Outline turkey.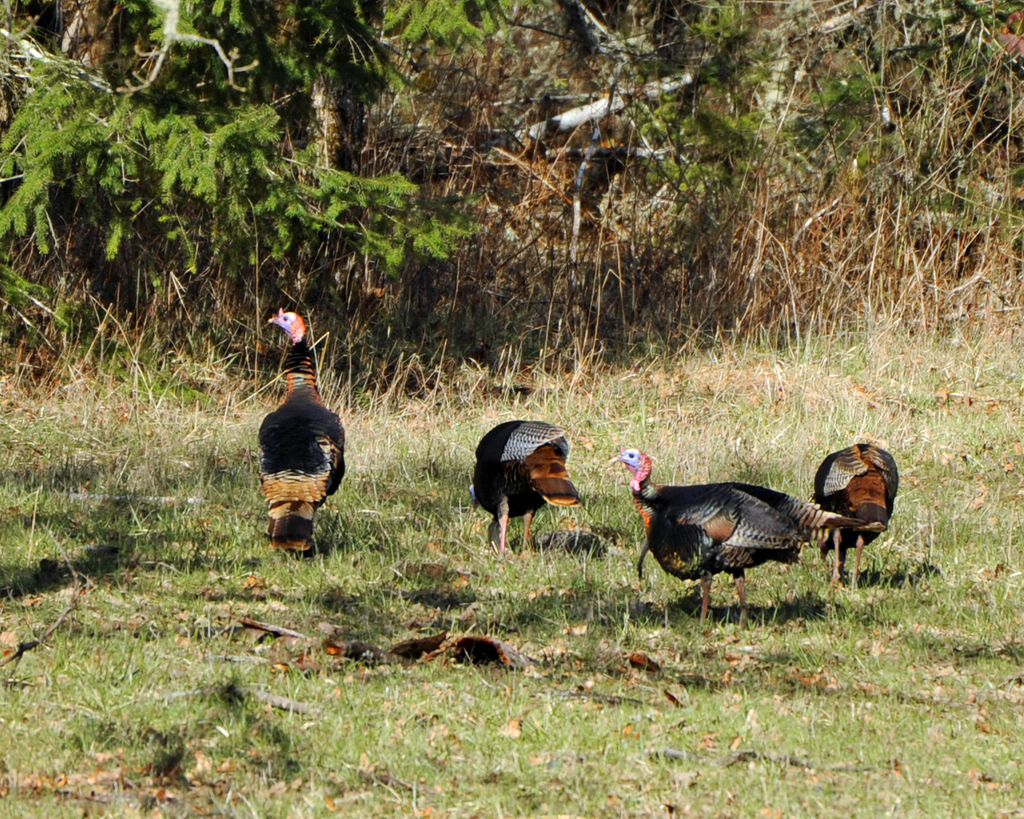
Outline: {"x1": 610, "y1": 443, "x2": 866, "y2": 625}.
